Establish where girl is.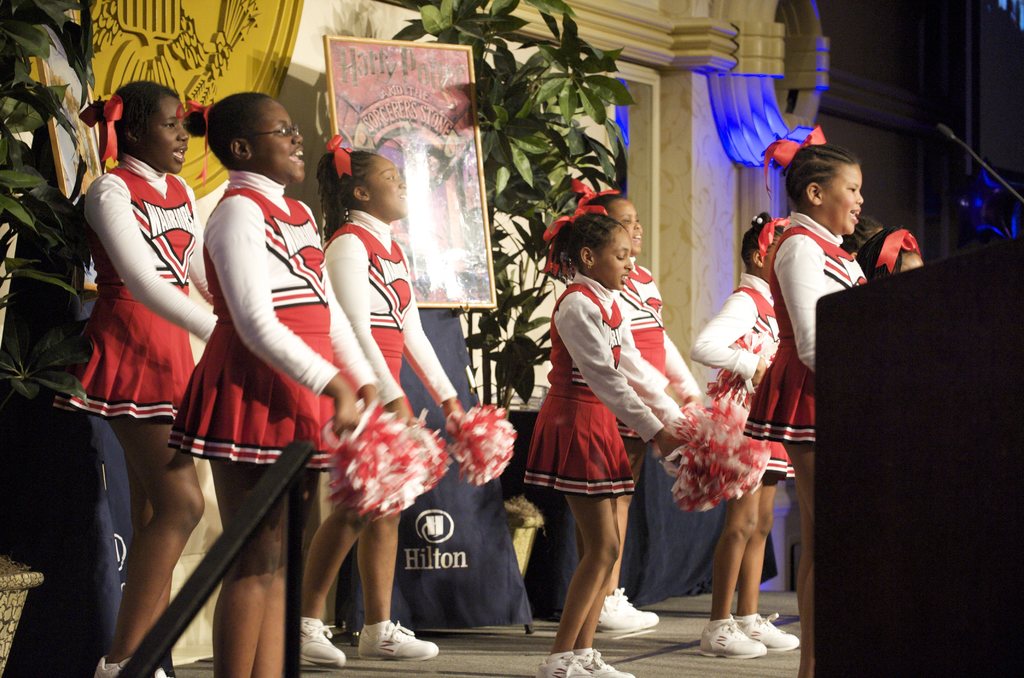
Established at <region>300, 135, 466, 666</region>.
